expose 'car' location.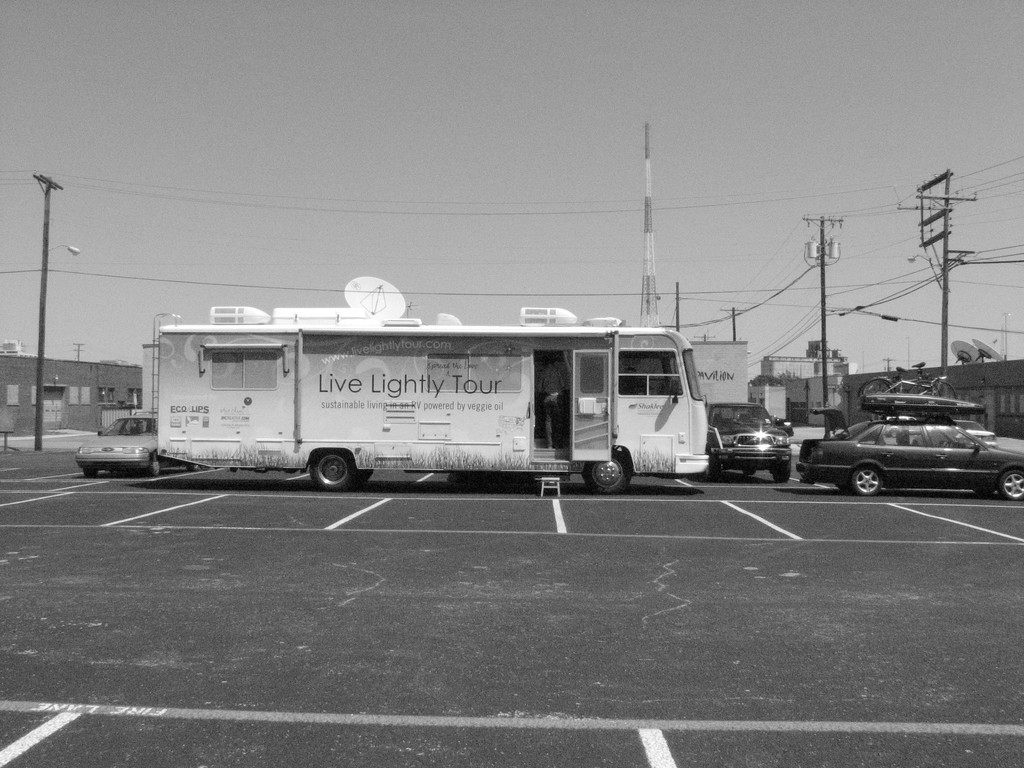
Exposed at <box>706,401,791,481</box>.
